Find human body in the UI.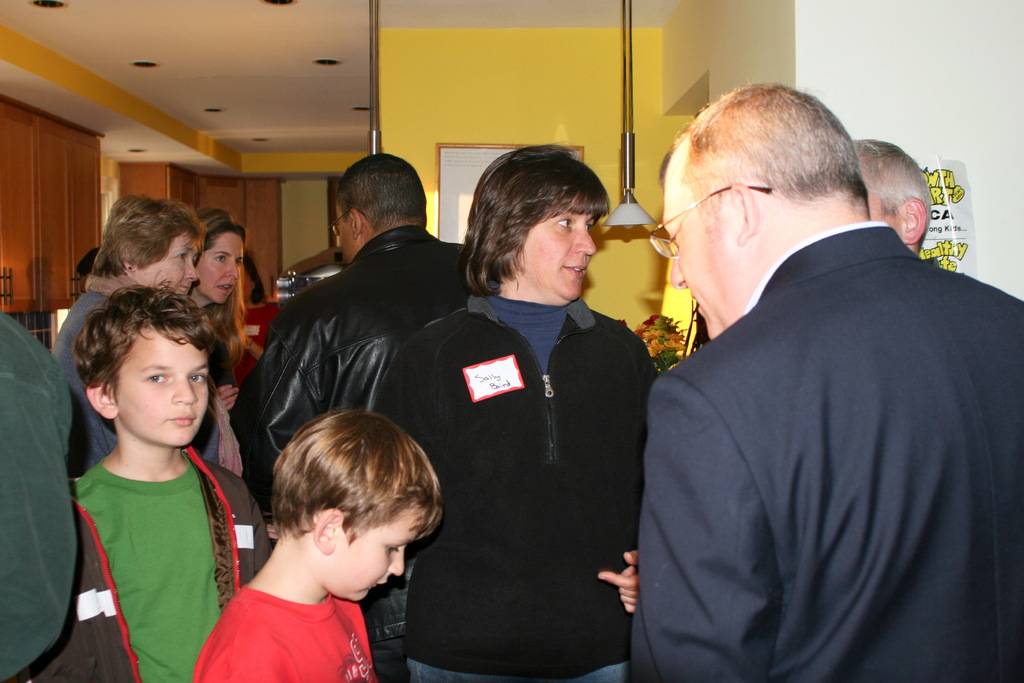
UI element at [200,565,377,682].
